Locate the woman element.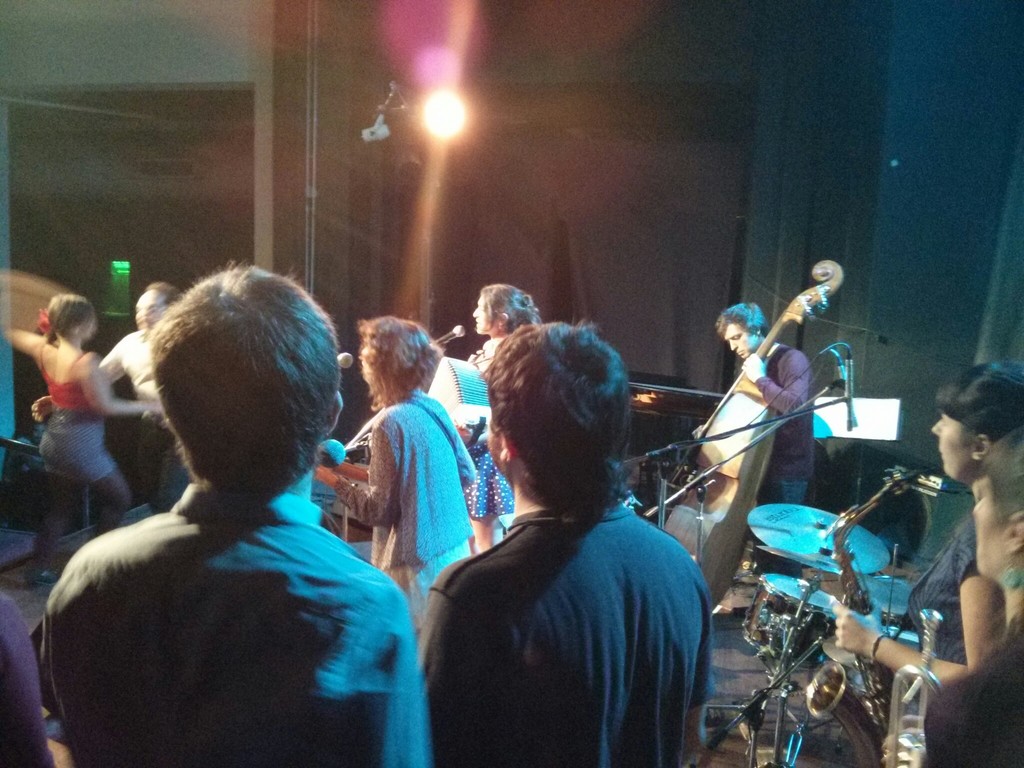
Element bbox: box=[833, 360, 1023, 685].
